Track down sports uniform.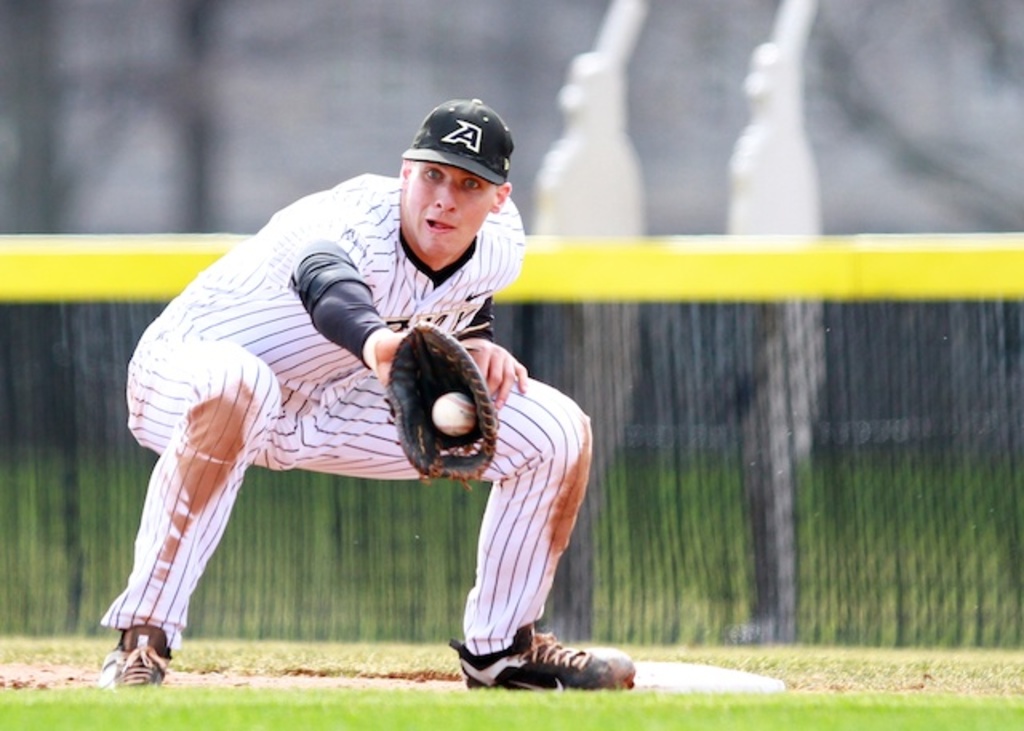
Tracked to detection(126, 102, 613, 712).
